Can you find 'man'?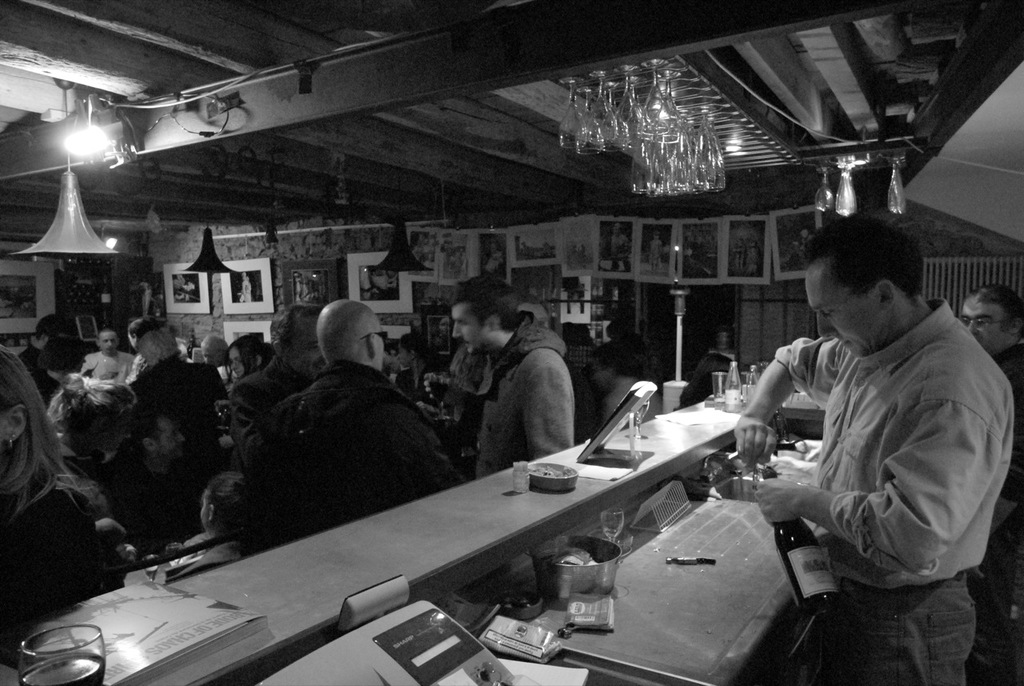
Yes, bounding box: bbox=(32, 338, 83, 411).
